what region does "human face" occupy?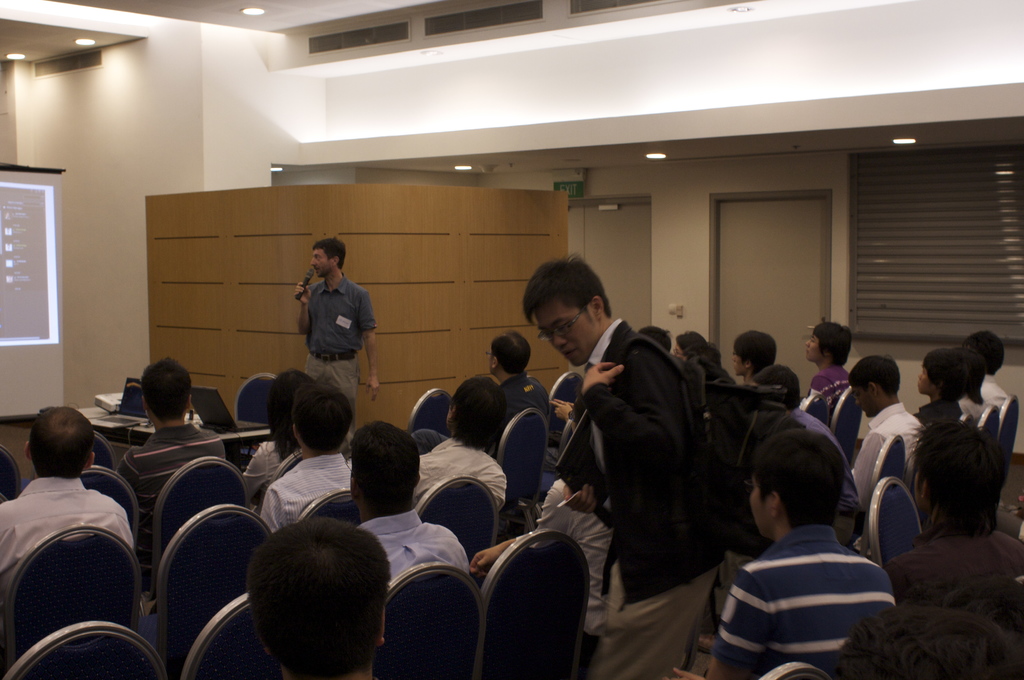
rect(922, 374, 929, 394).
